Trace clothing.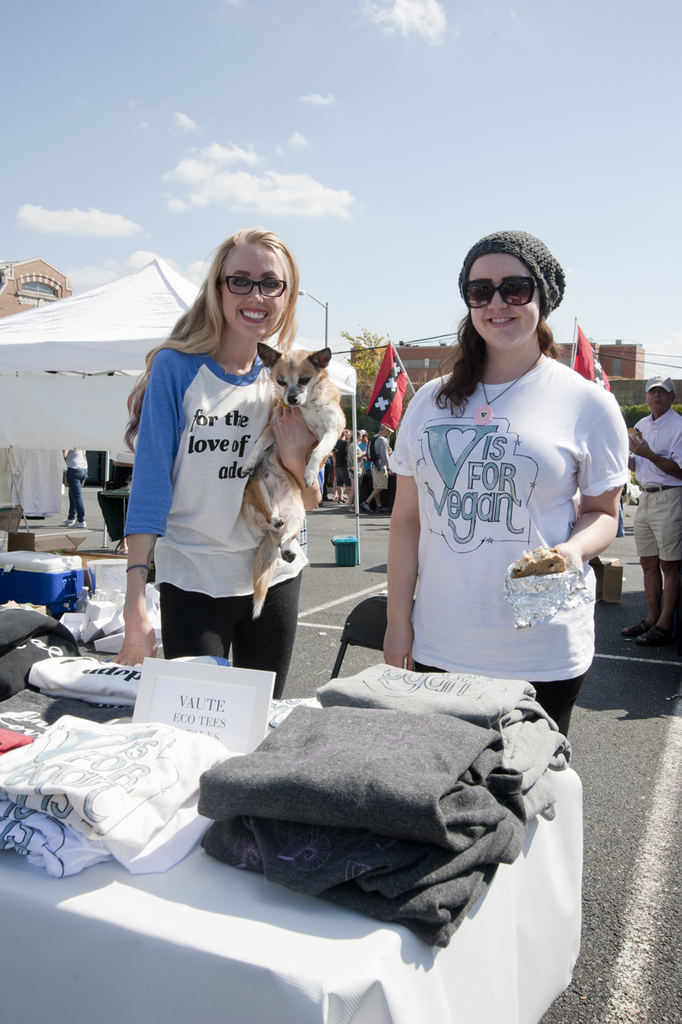
Traced to (left=118, top=343, right=301, bottom=704).
